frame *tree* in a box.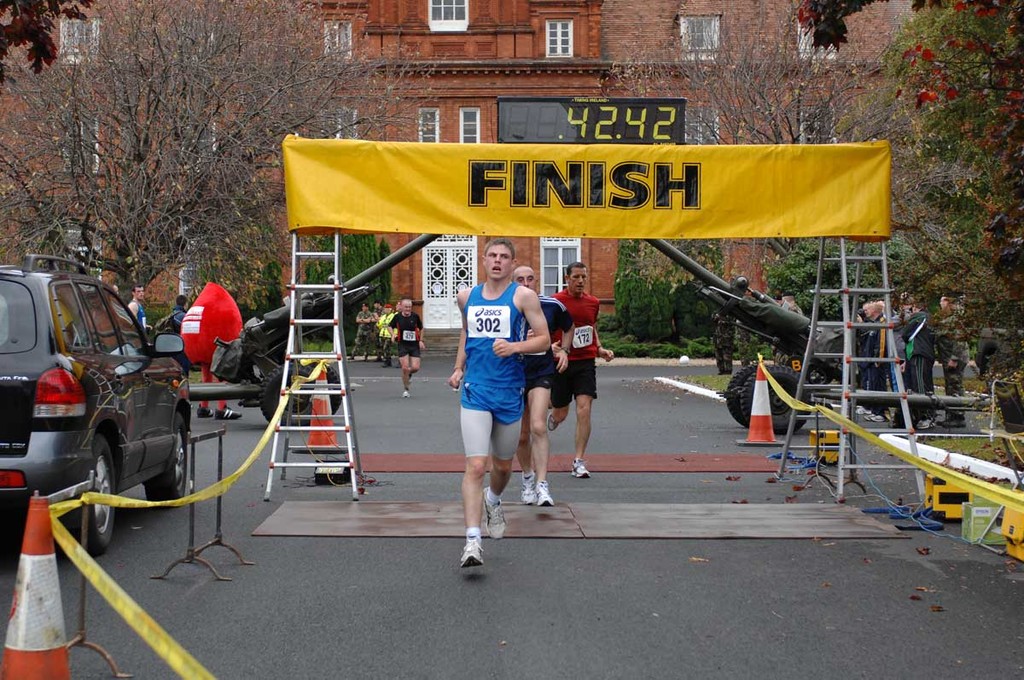
bbox=(293, 224, 387, 324).
